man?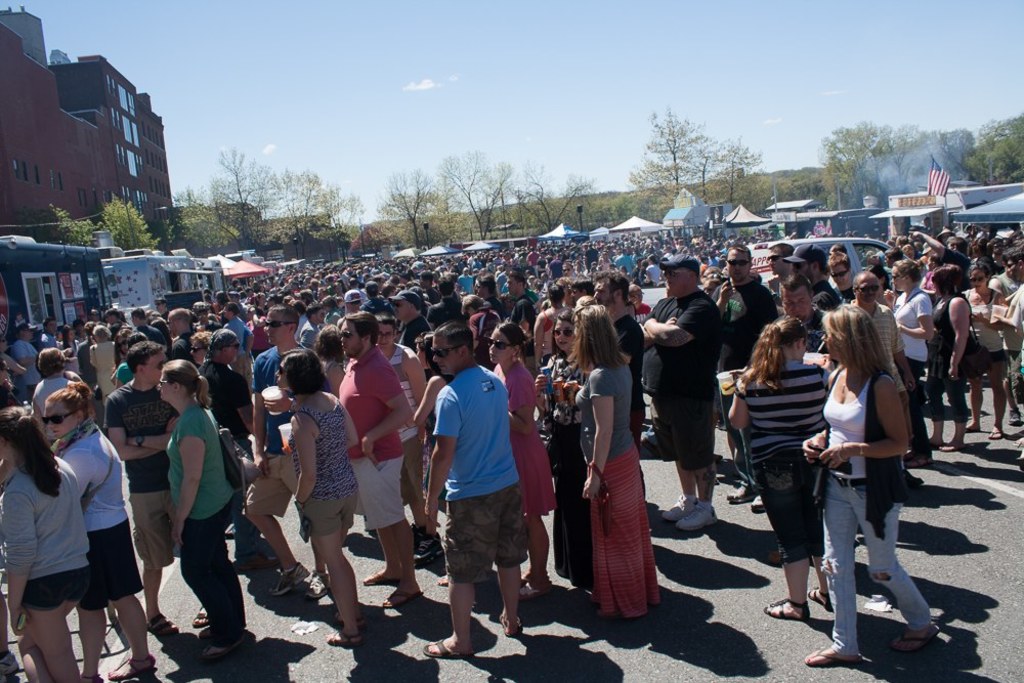
[769,238,819,357]
